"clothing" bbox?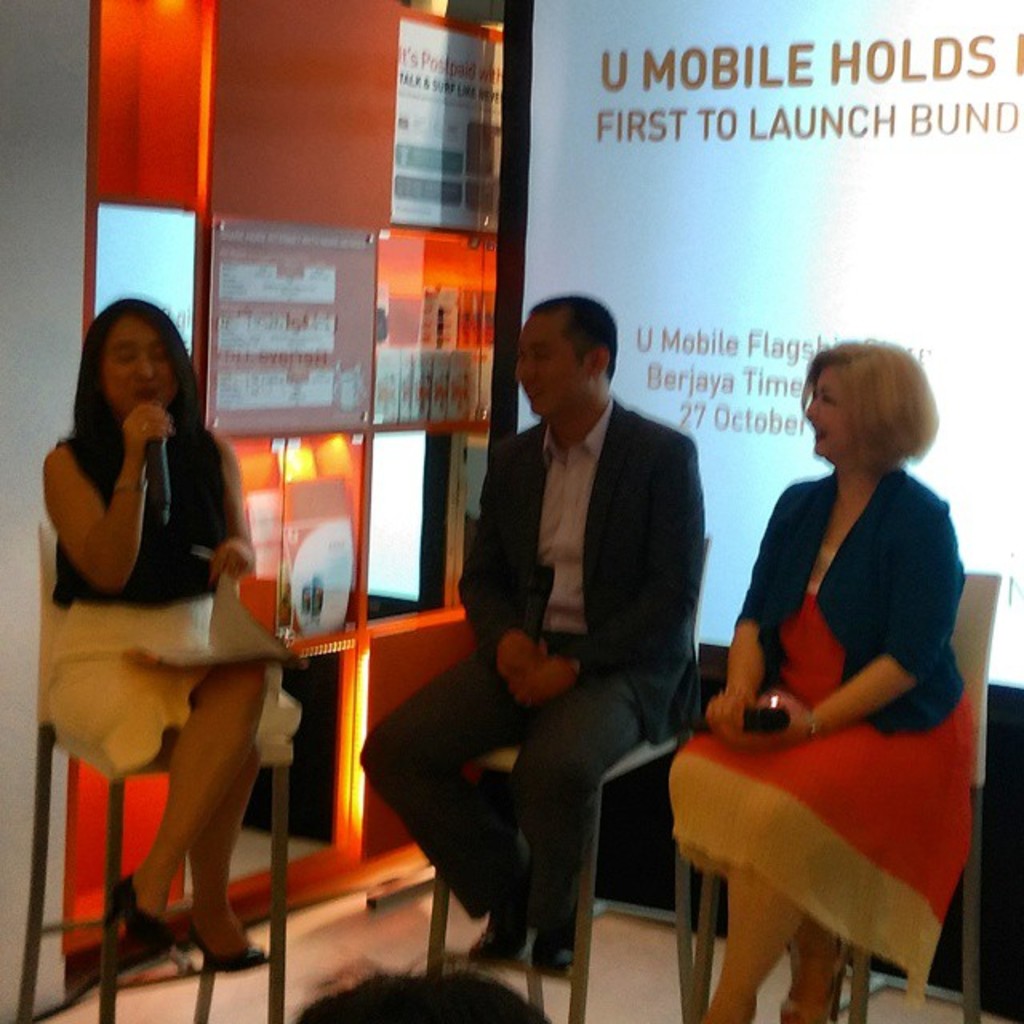
left=667, top=466, right=974, bottom=1010
